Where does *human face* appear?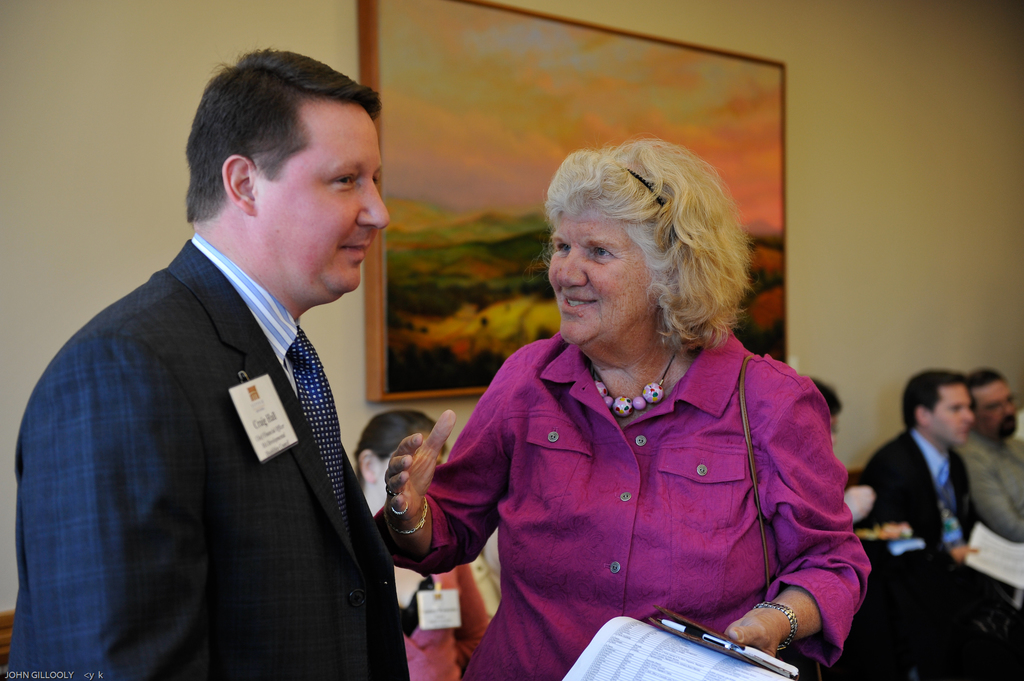
Appears at <box>260,111,388,298</box>.
